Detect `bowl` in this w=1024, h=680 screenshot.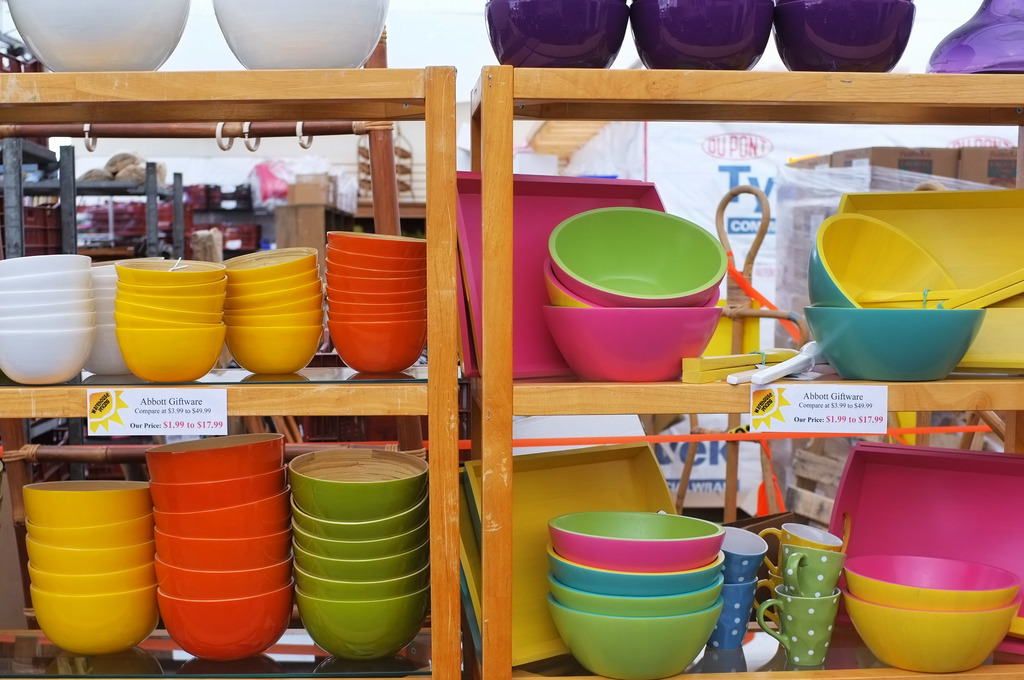
Detection: <box>544,555,719,595</box>.
